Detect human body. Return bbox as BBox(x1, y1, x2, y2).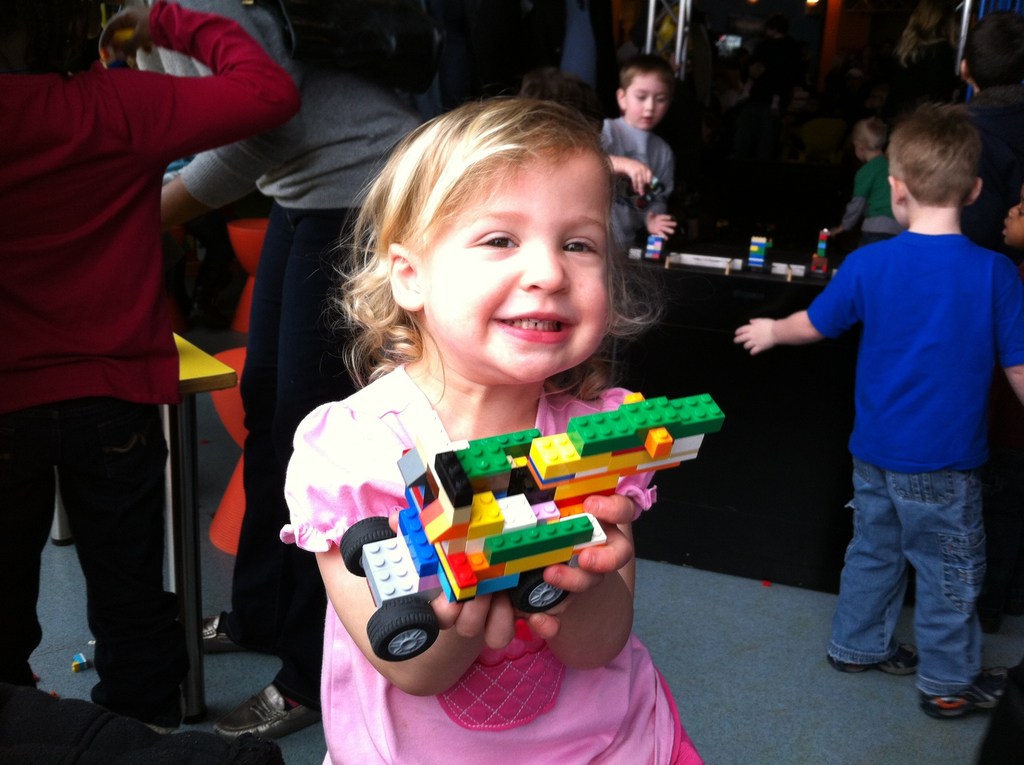
BBox(956, 90, 1023, 248).
